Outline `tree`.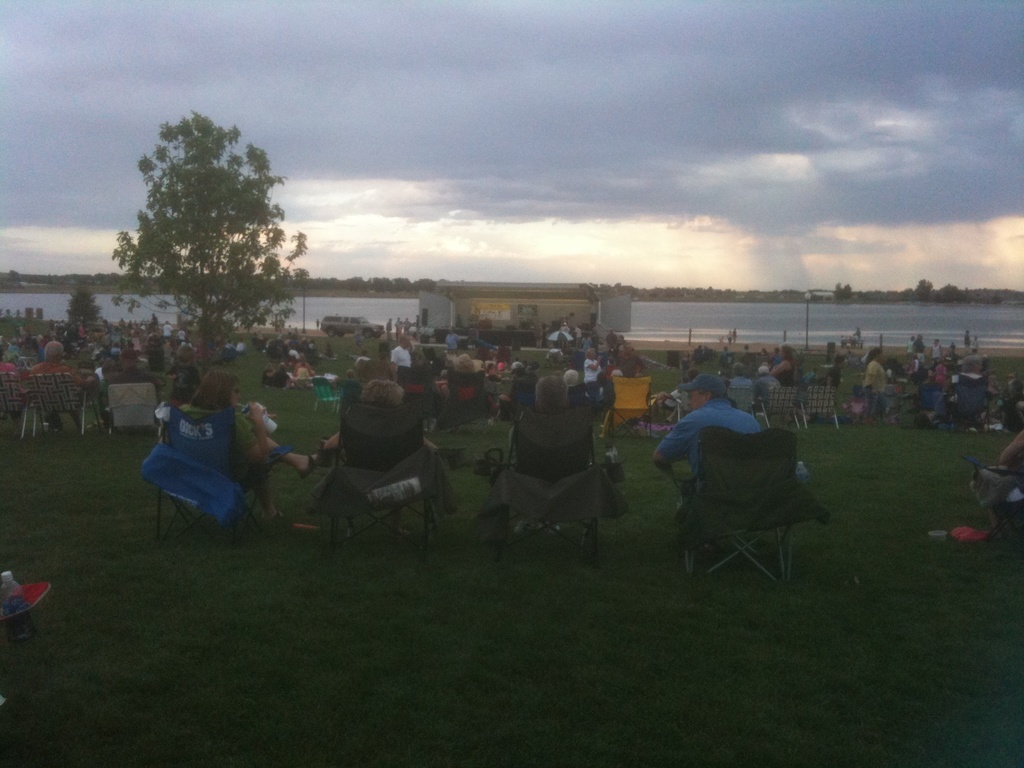
Outline: 909 274 963 300.
